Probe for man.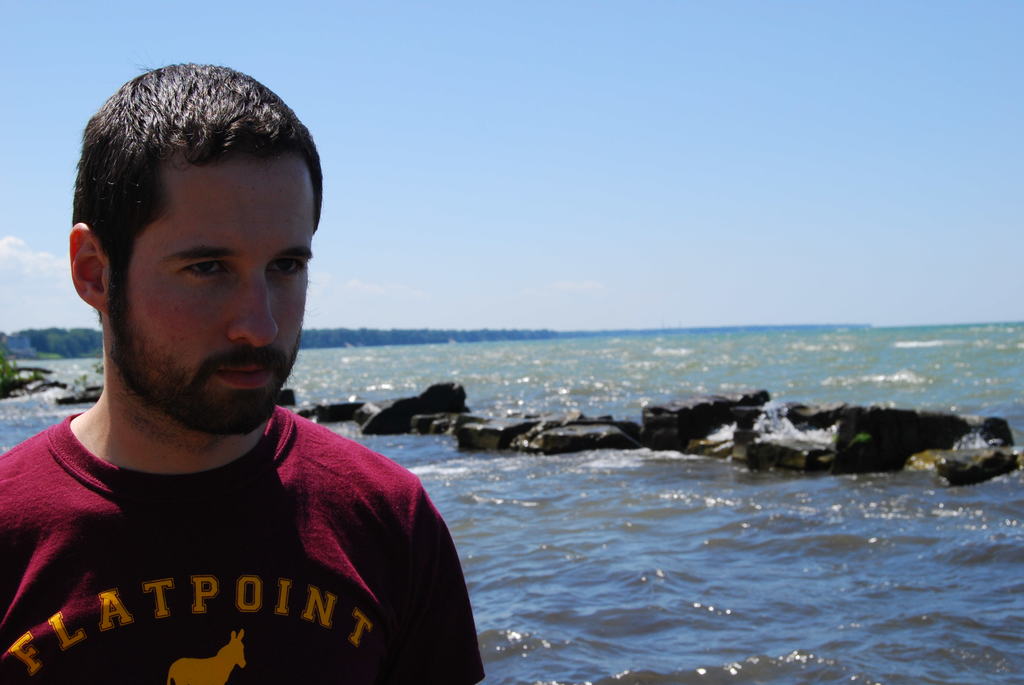
Probe result: (x1=0, y1=55, x2=486, y2=684).
